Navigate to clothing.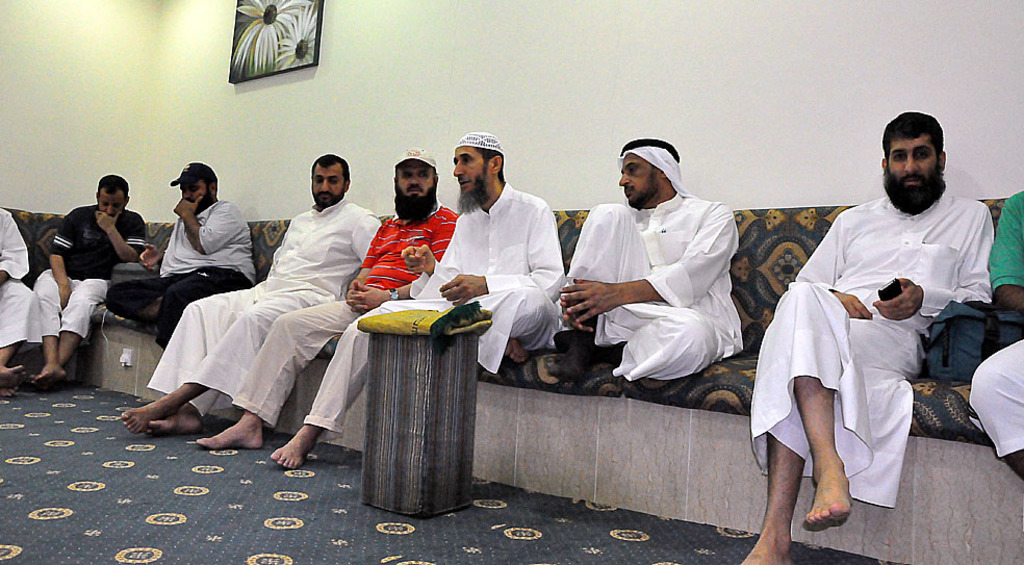
Navigation target: select_region(0, 209, 41, 352).
